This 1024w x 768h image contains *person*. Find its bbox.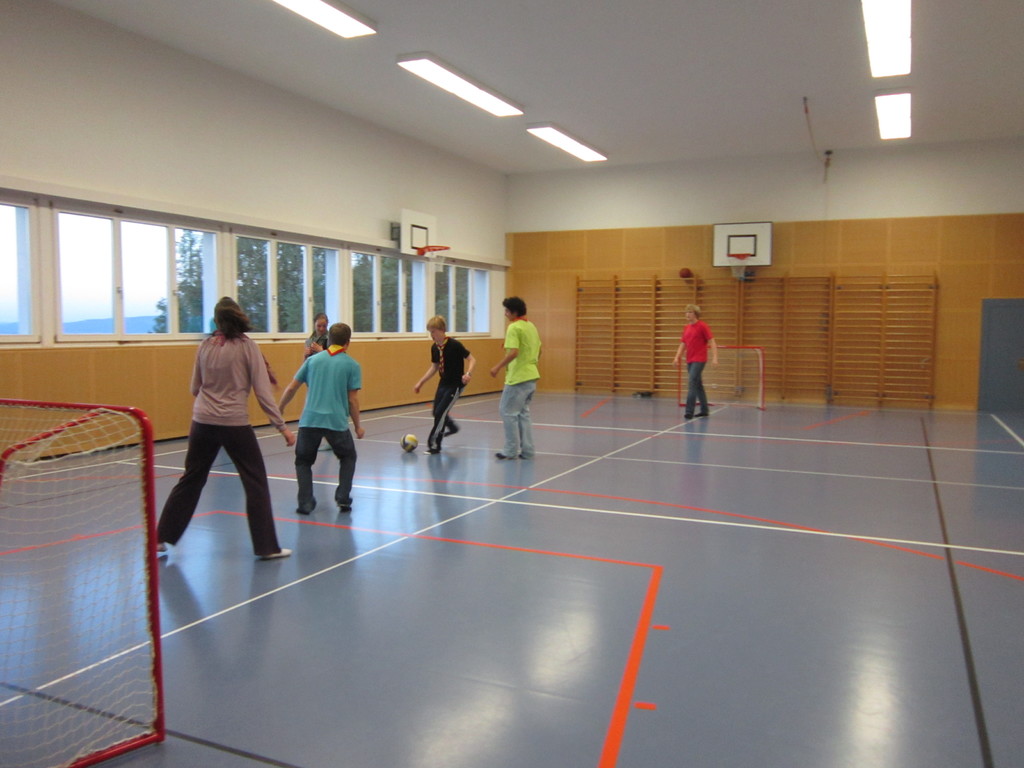
bbox=(490, 297, 545, 461).
